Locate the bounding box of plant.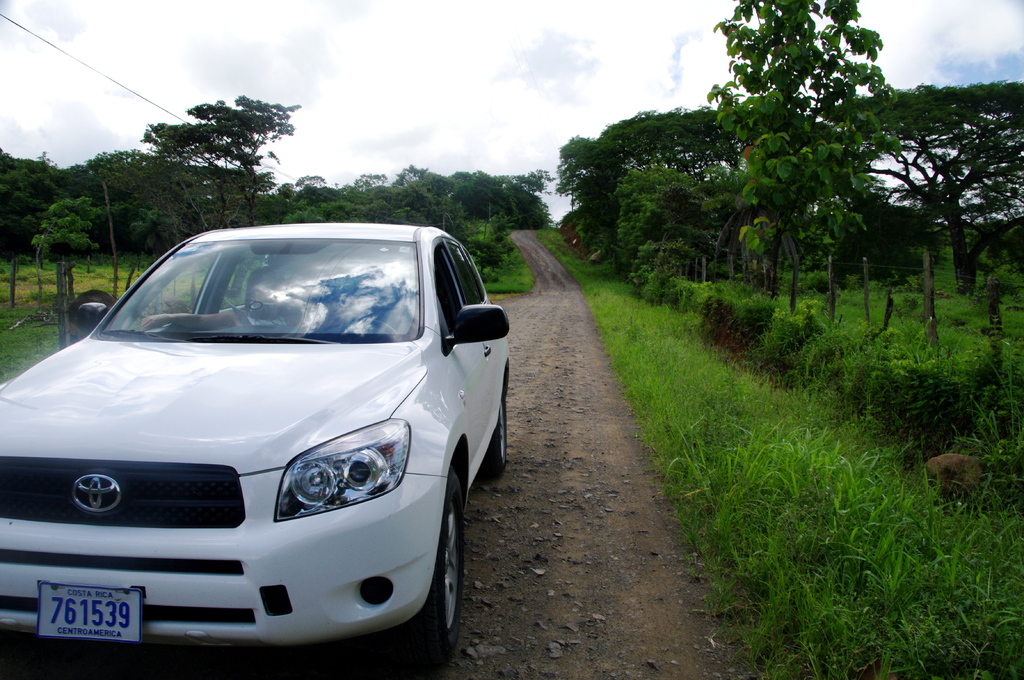
Bounding box: pyautogui.locateOnScreen(856, 340, 997, 471).
